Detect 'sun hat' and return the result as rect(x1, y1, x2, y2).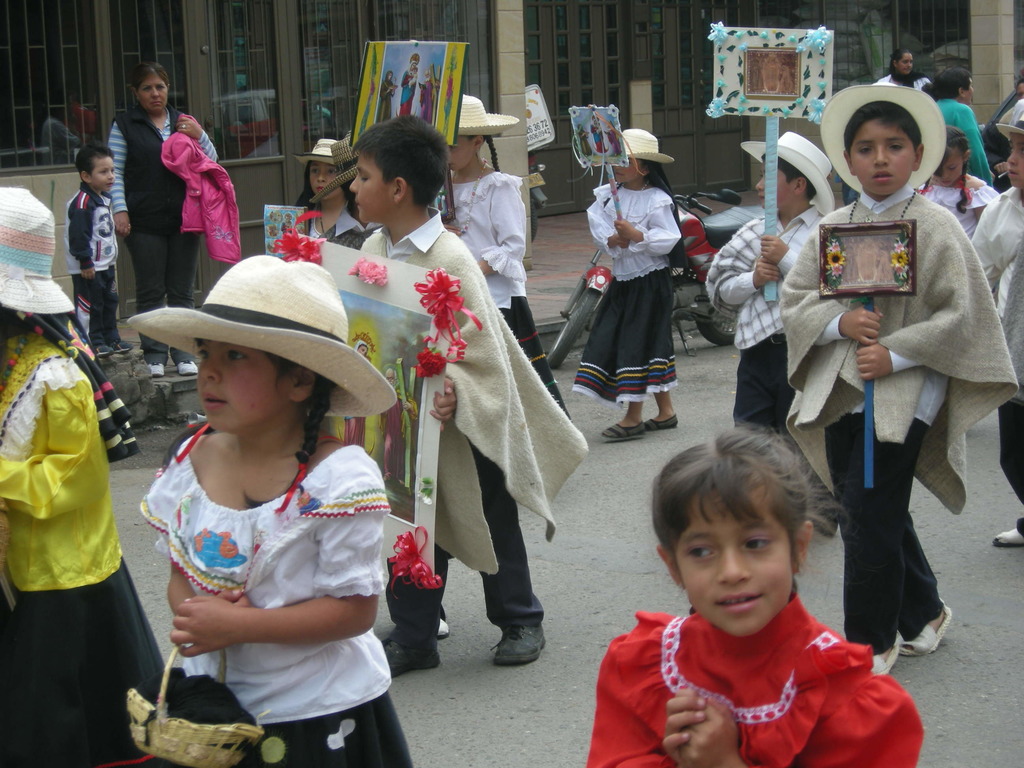
rect(735, 128, 837, 214).
